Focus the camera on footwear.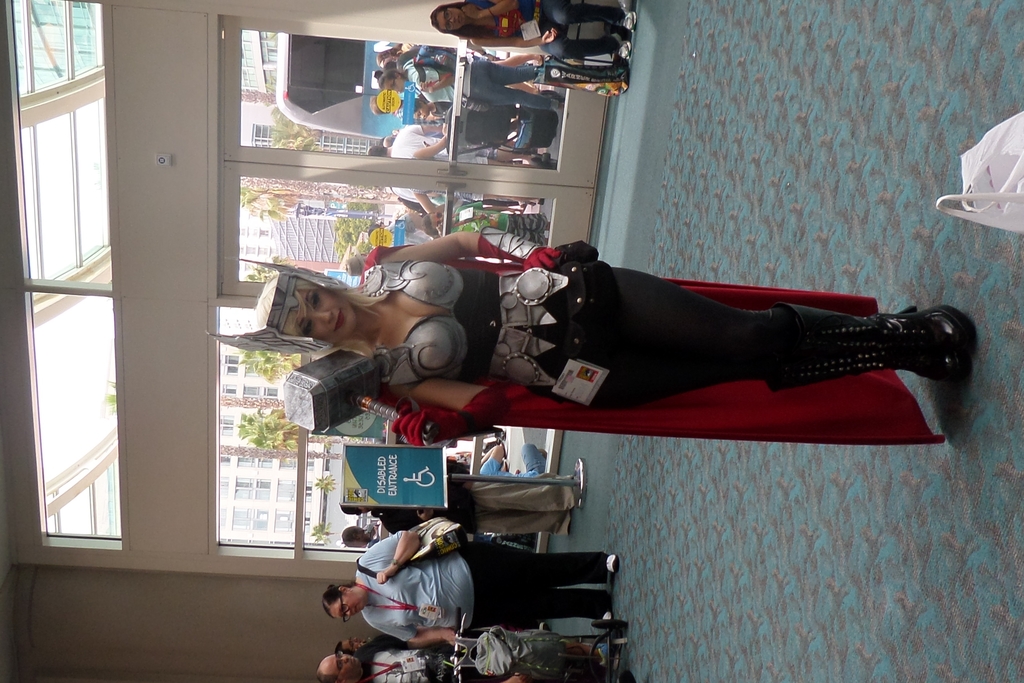
Focus region: (570, 457, 579, 510).
